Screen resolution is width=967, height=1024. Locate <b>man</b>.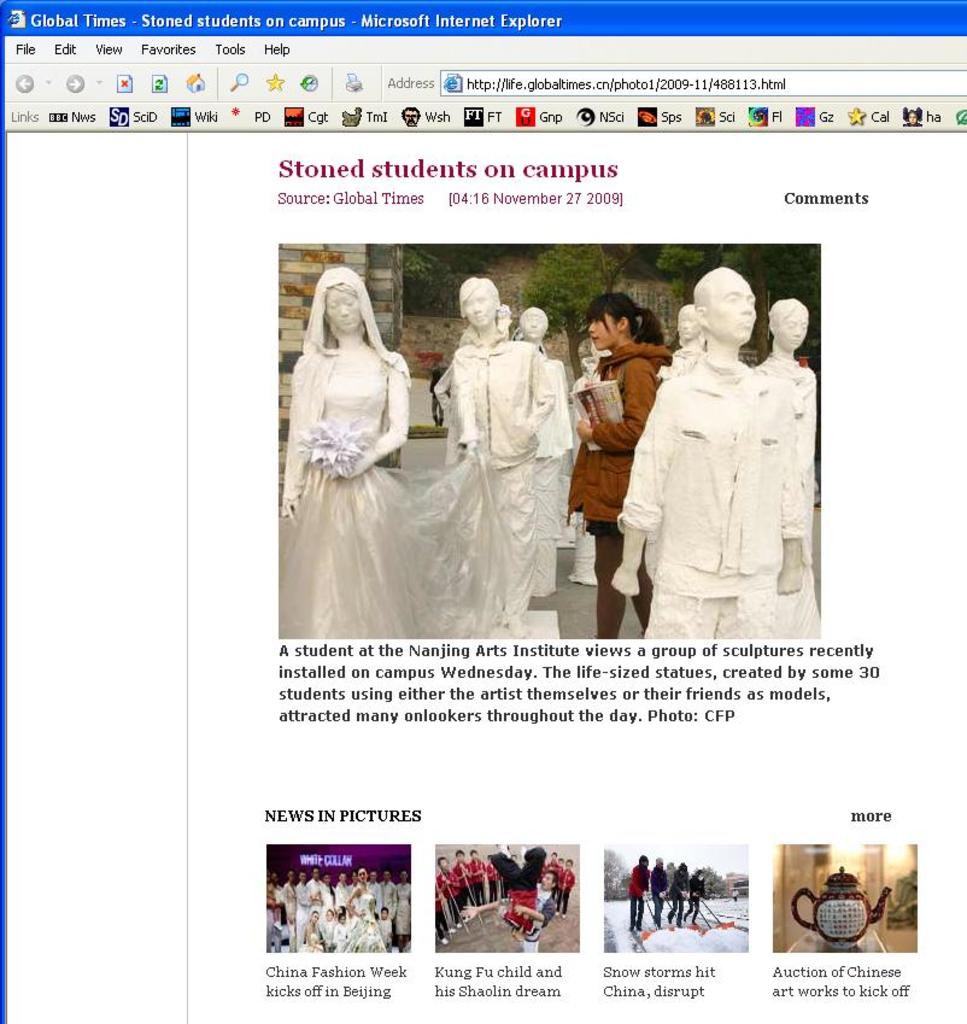
515:298:605:595.
